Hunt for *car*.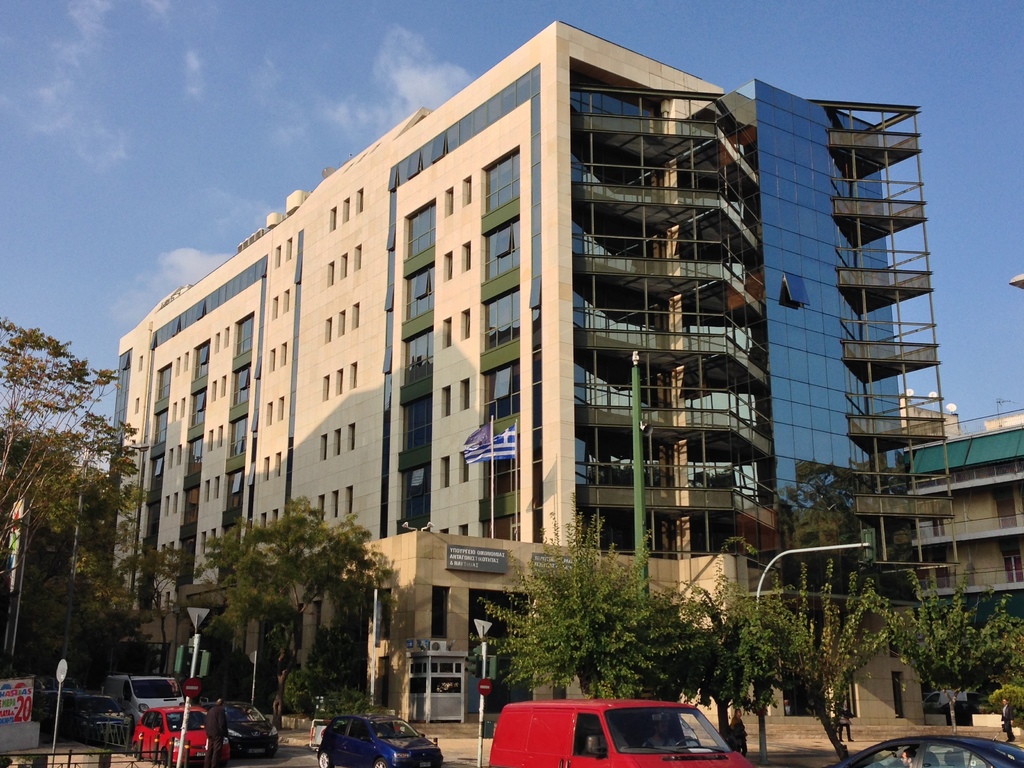
Hunted down at box(225, 701, 278, 755).
